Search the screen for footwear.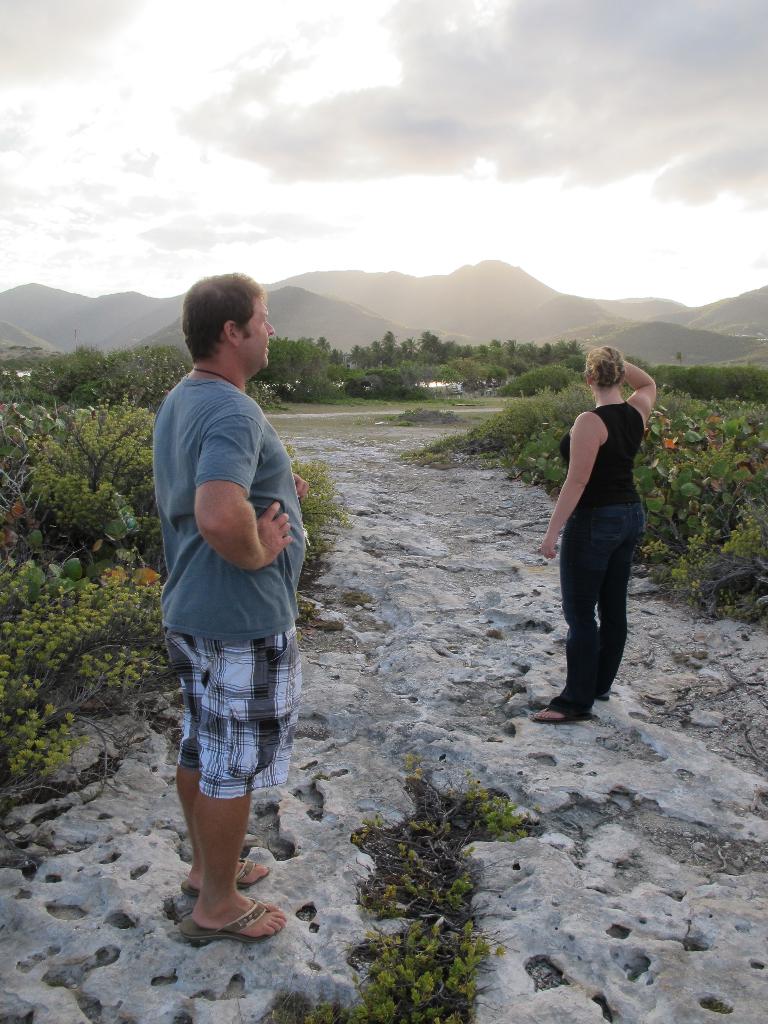
Found at bbox=[178, 858, 274, 902].
